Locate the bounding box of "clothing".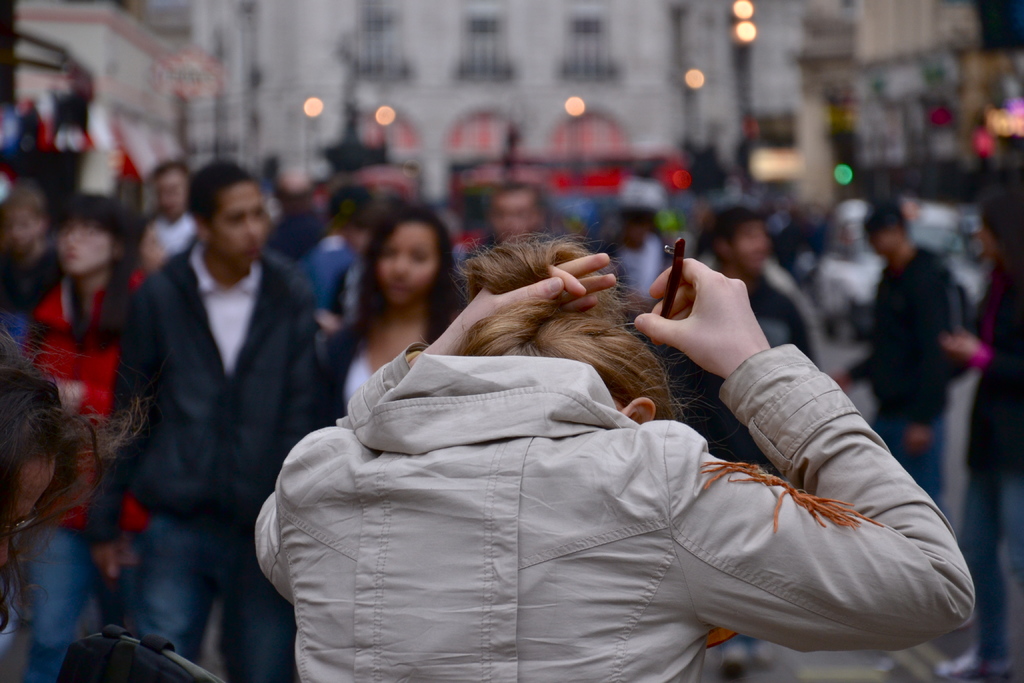
Bounding box: BBox(19, 265, 149, 682).
